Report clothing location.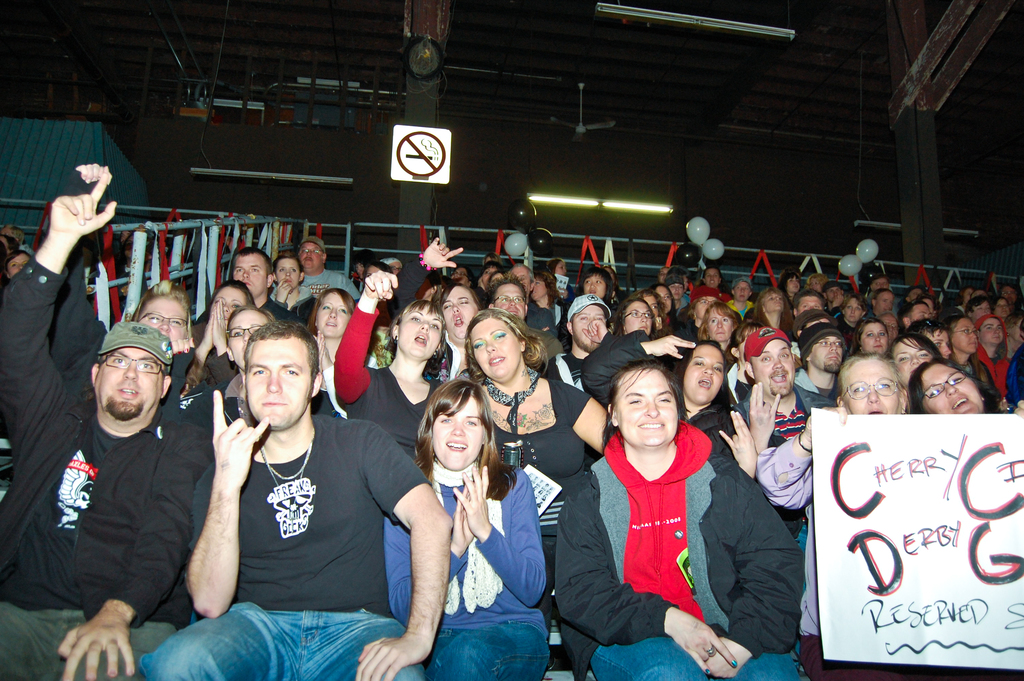
Report: box(518, 318, 561, 358).
